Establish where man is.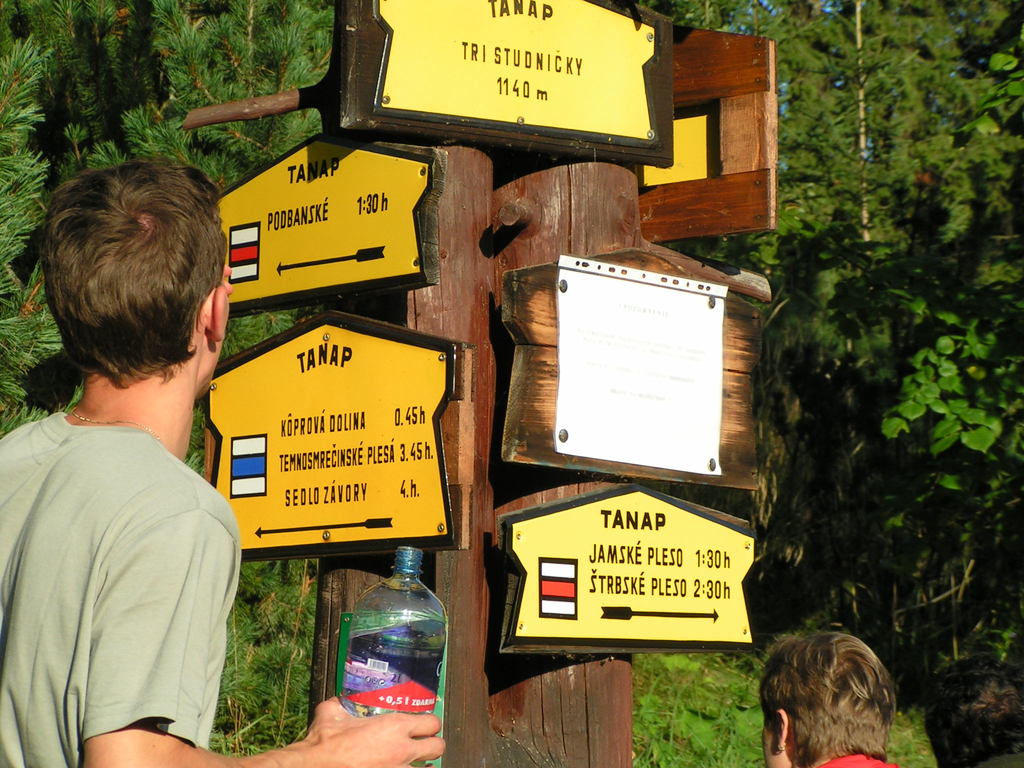
Established at 923,652,1023,767.
